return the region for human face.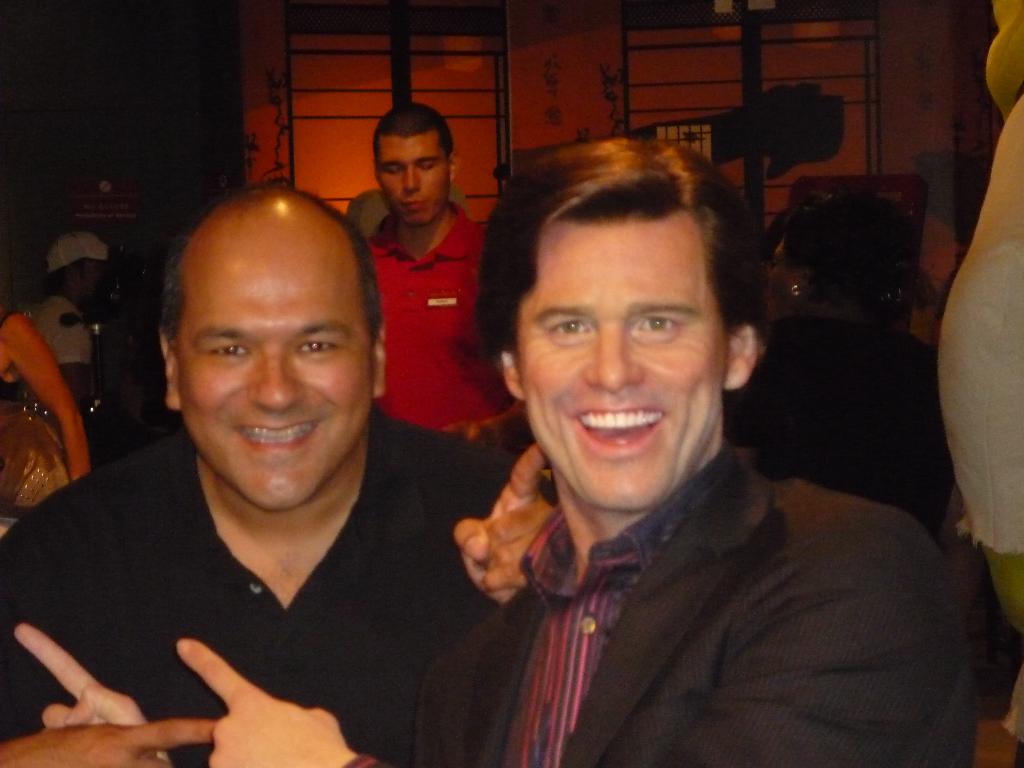
<bbox>173, 244, 382, 509</bbox>.
